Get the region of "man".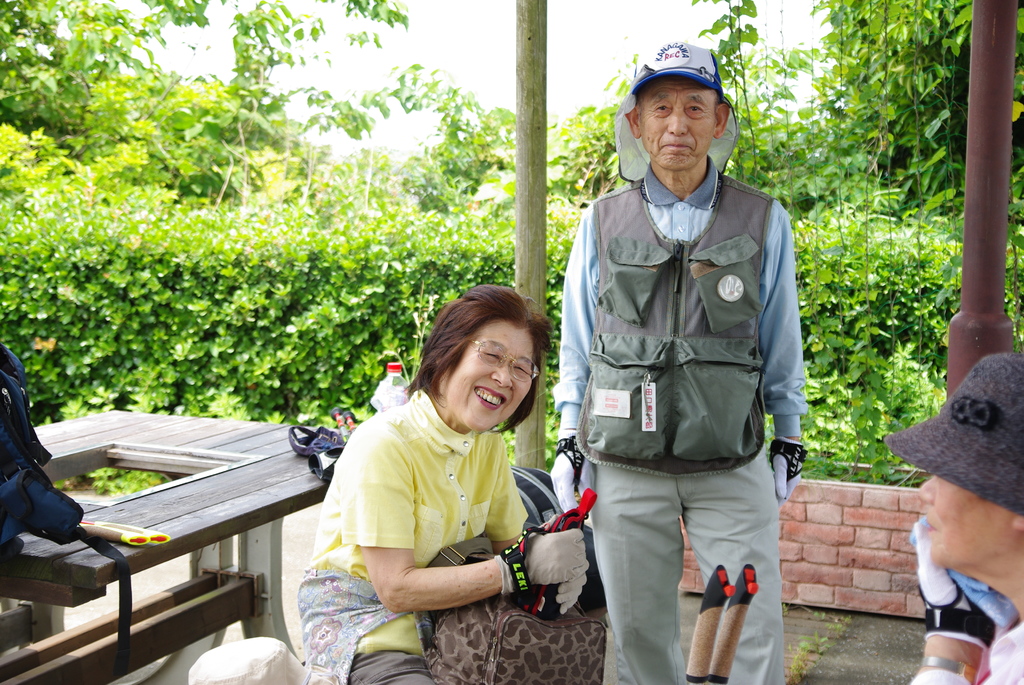
{"x1": 547, "y1": 40, "x2": 806, "y2": 682}.
